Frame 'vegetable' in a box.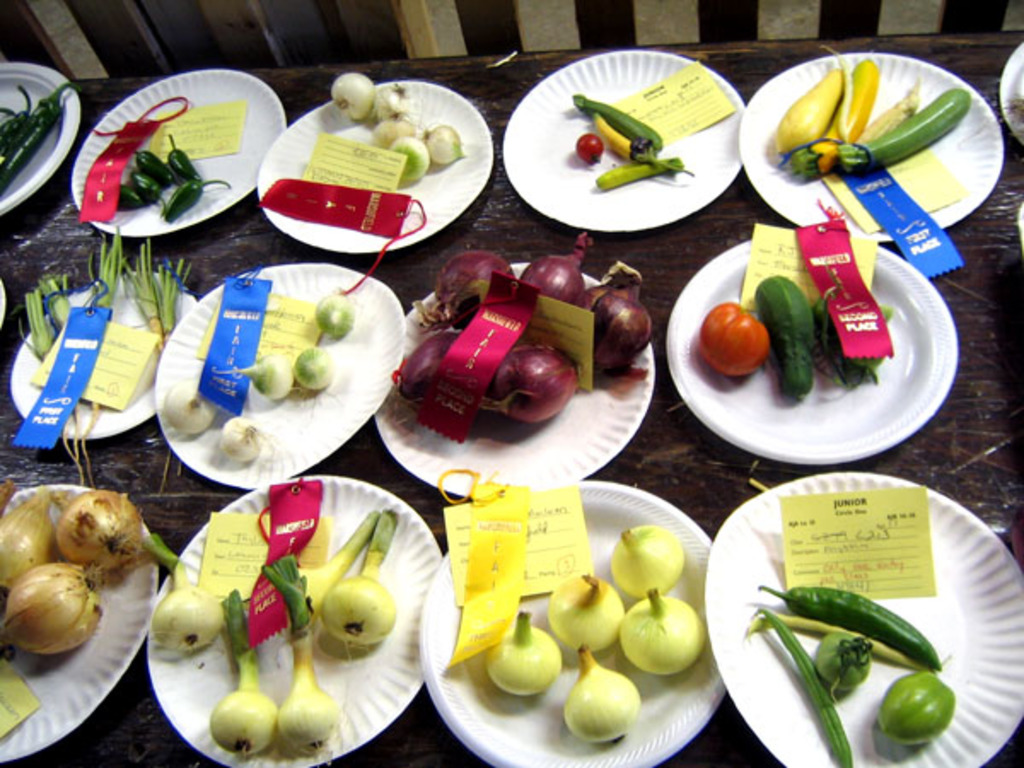
crop(824, 41, 879, 147).
